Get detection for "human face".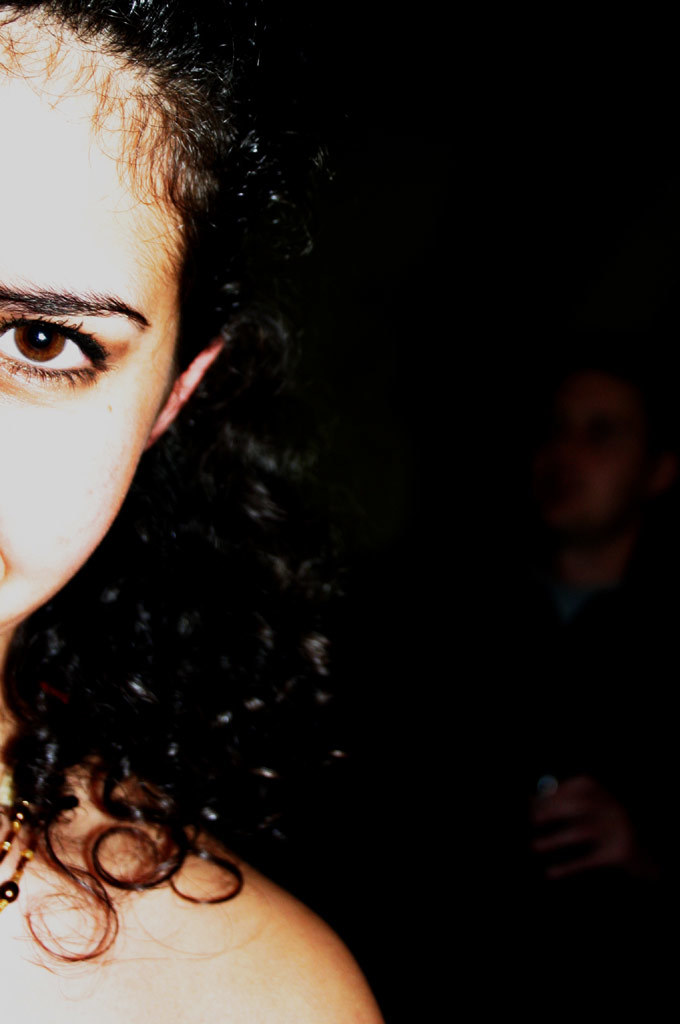
Detection: {"x1": 0, "y1": 4, "x2": 176, "y2": 634}.
